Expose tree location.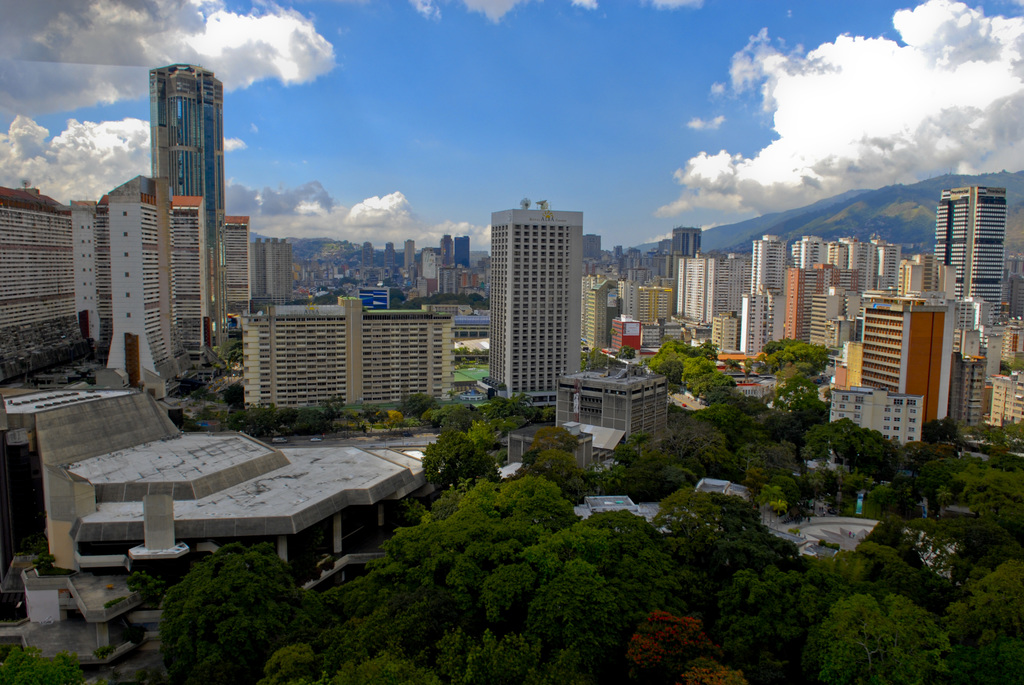
Exposed at {"left": 524, "top": 556, "right": 627, "bottom": 682}.
